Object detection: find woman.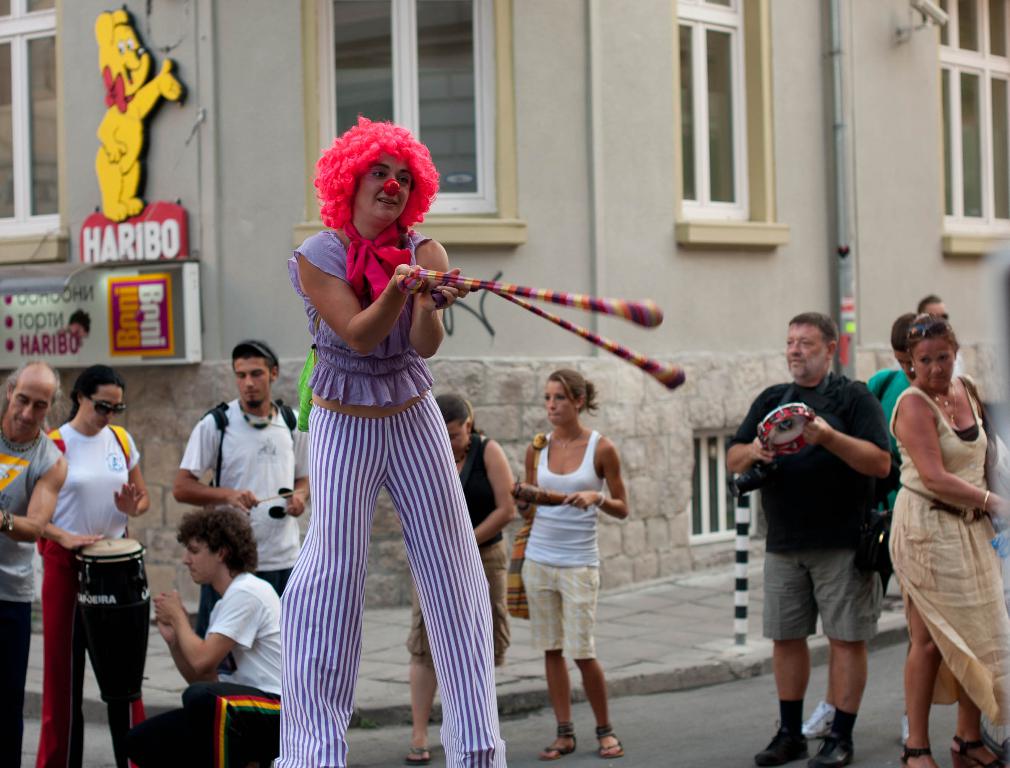
(x1=26, y1=365, x2=156, y2=767).
